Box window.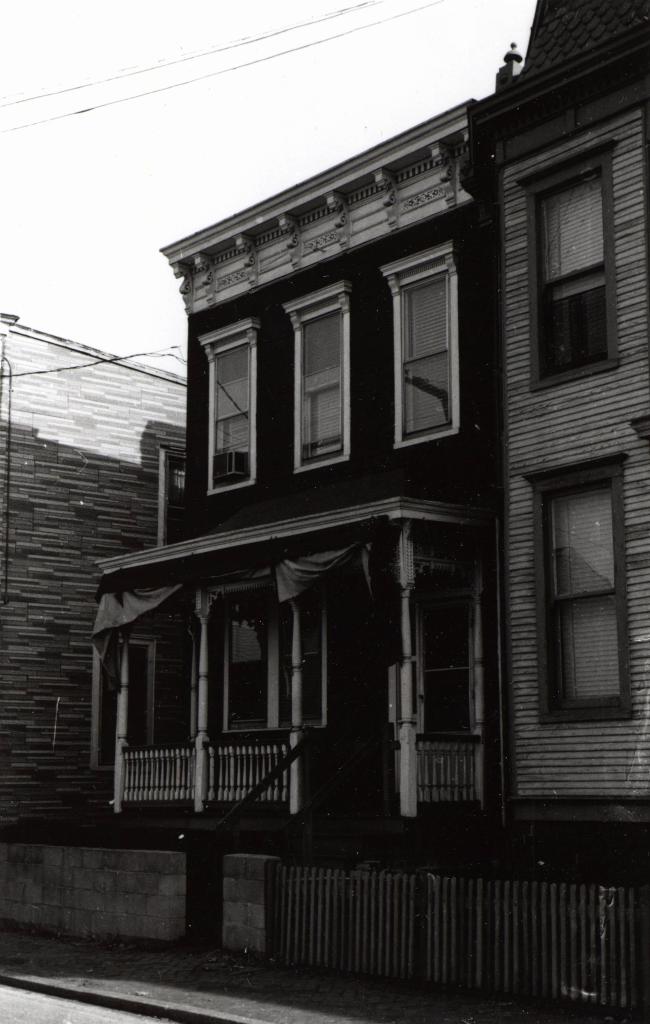
[530, 428, 649, 722].
